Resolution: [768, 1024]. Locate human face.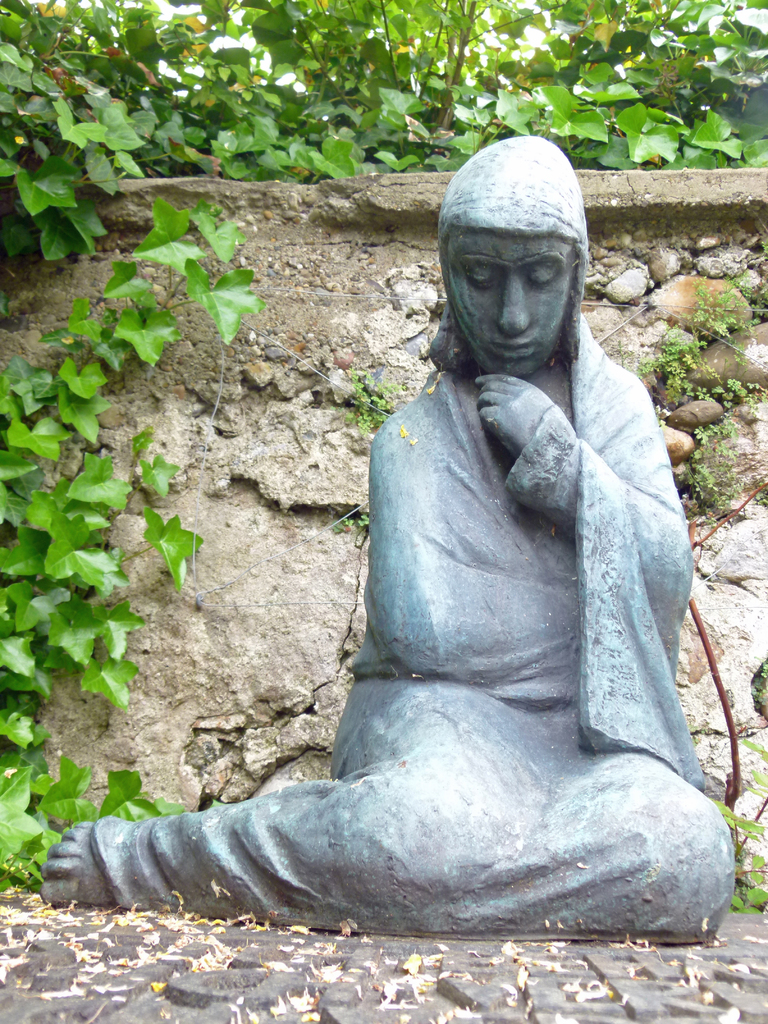
bbox=(445, 237, 581, 382).
